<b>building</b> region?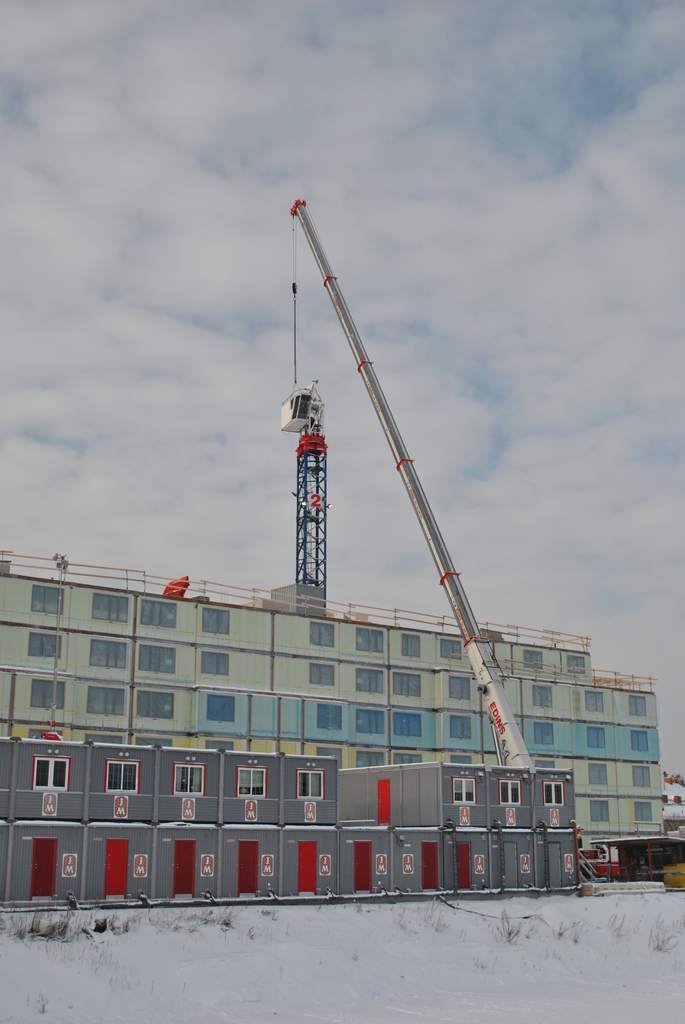
box(660, 774, 684, 819)
